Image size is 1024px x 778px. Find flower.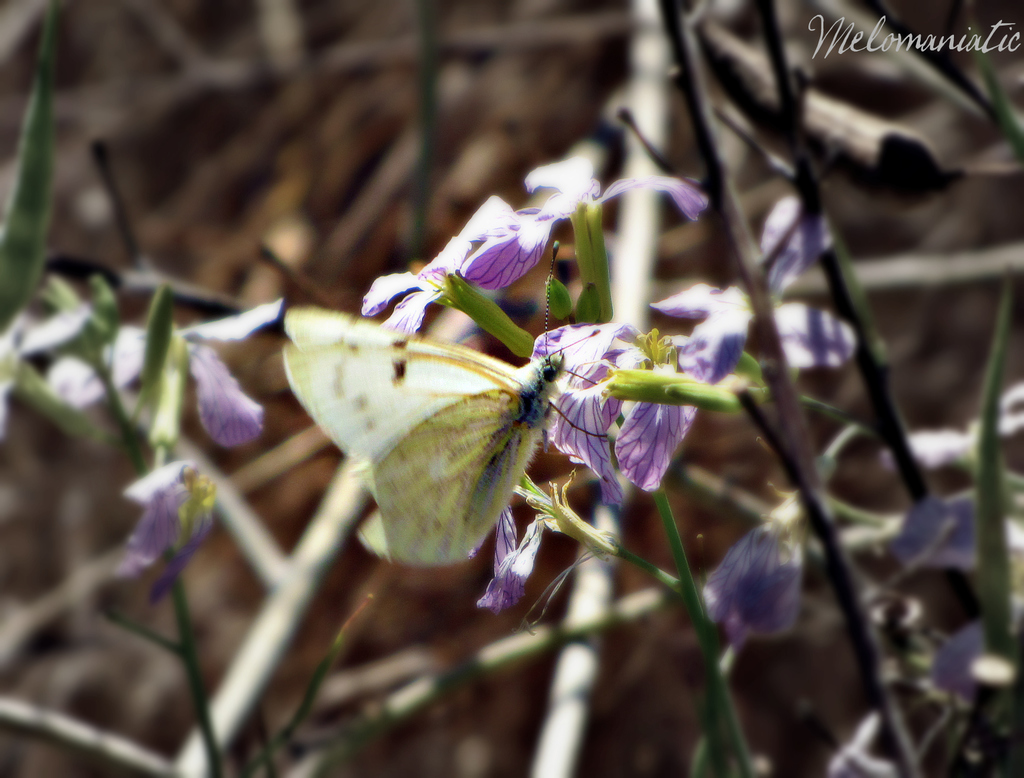
[896, 497, 1023, 704].
